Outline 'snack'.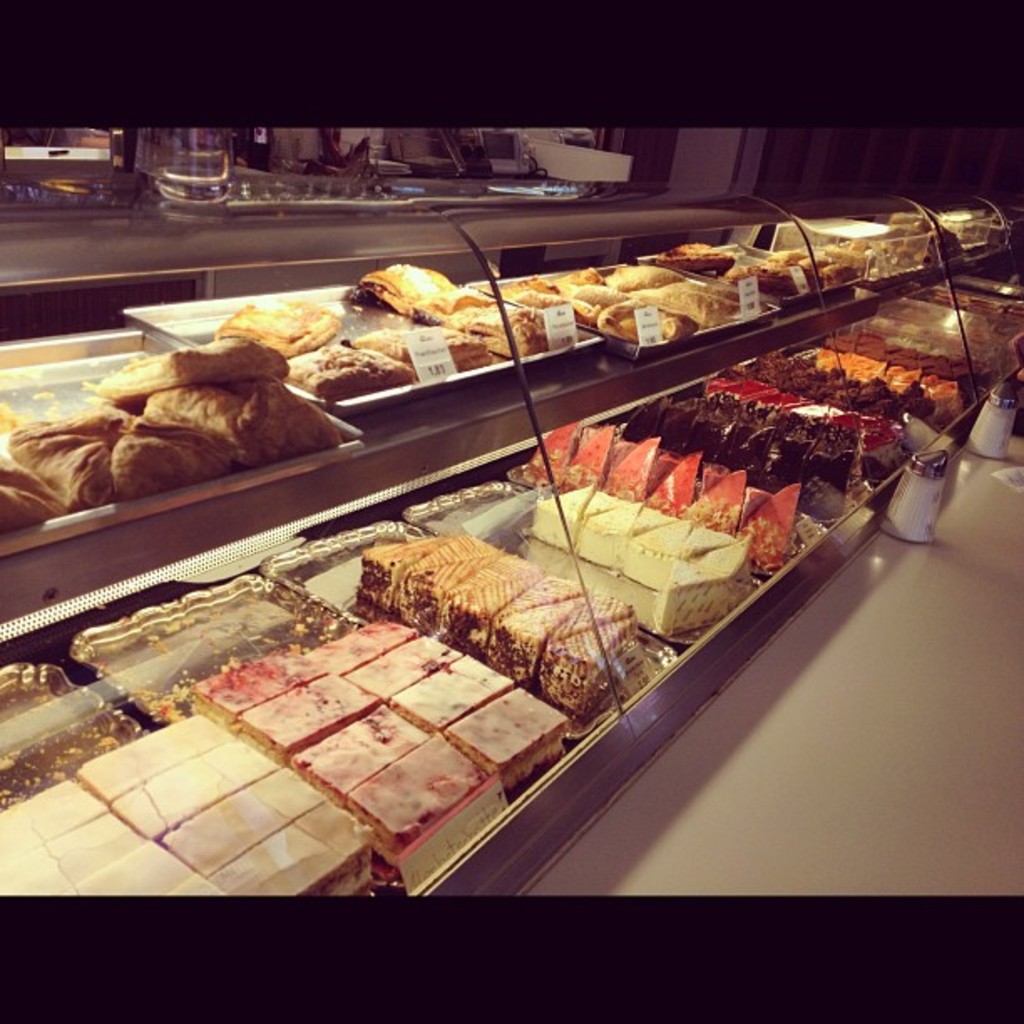
Outline: 683,468,761,535.
